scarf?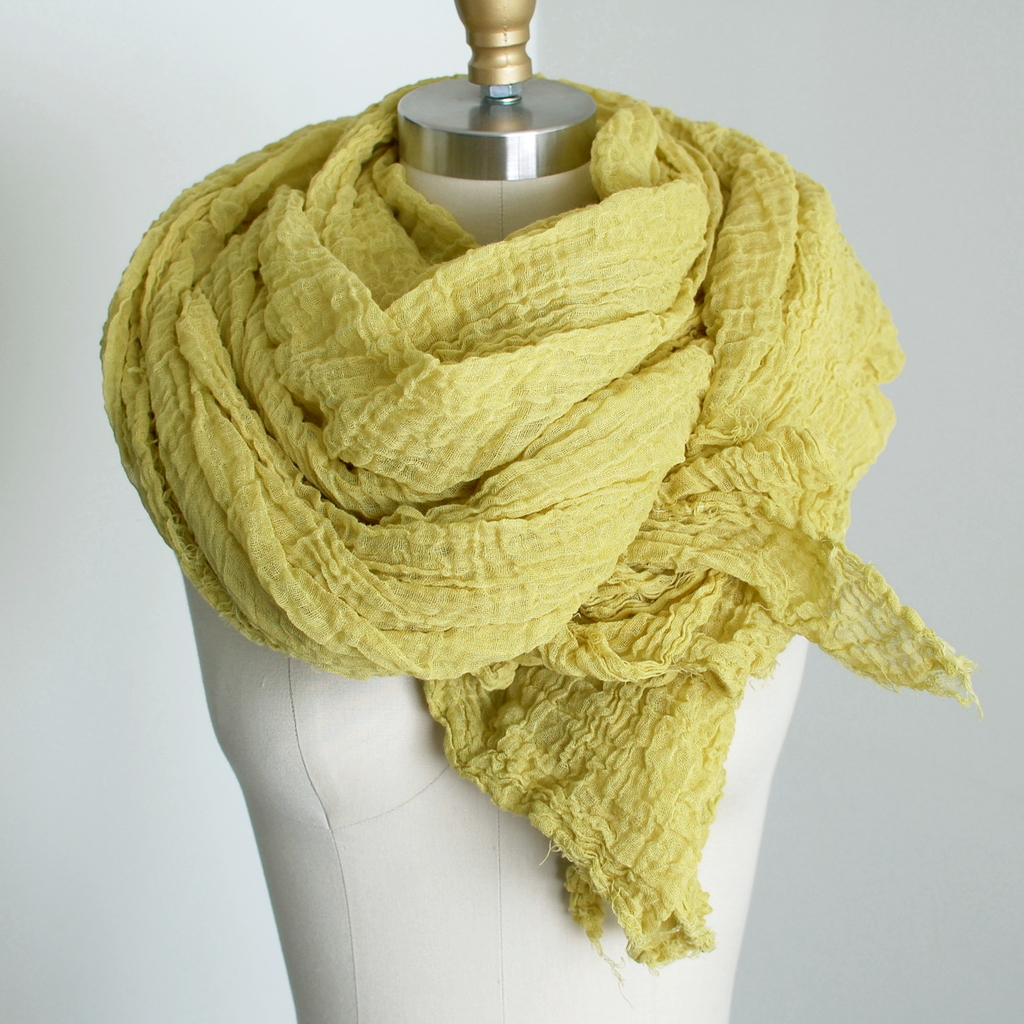
left=94, top=71, right=993, bottom=979
